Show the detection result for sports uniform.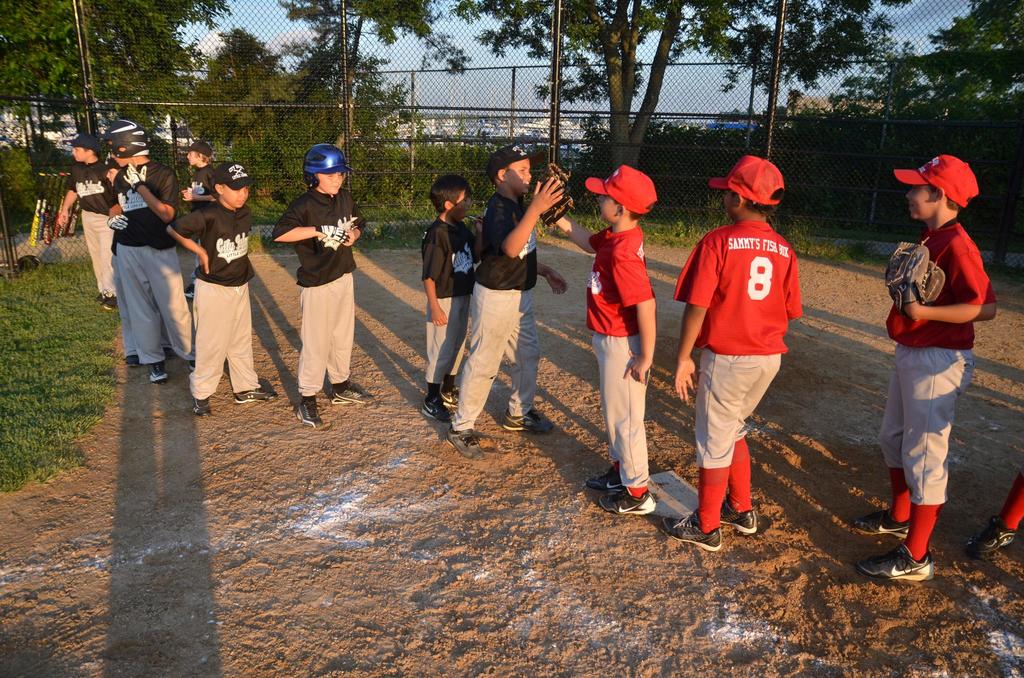
locate(876, 221, 1002, 520).
